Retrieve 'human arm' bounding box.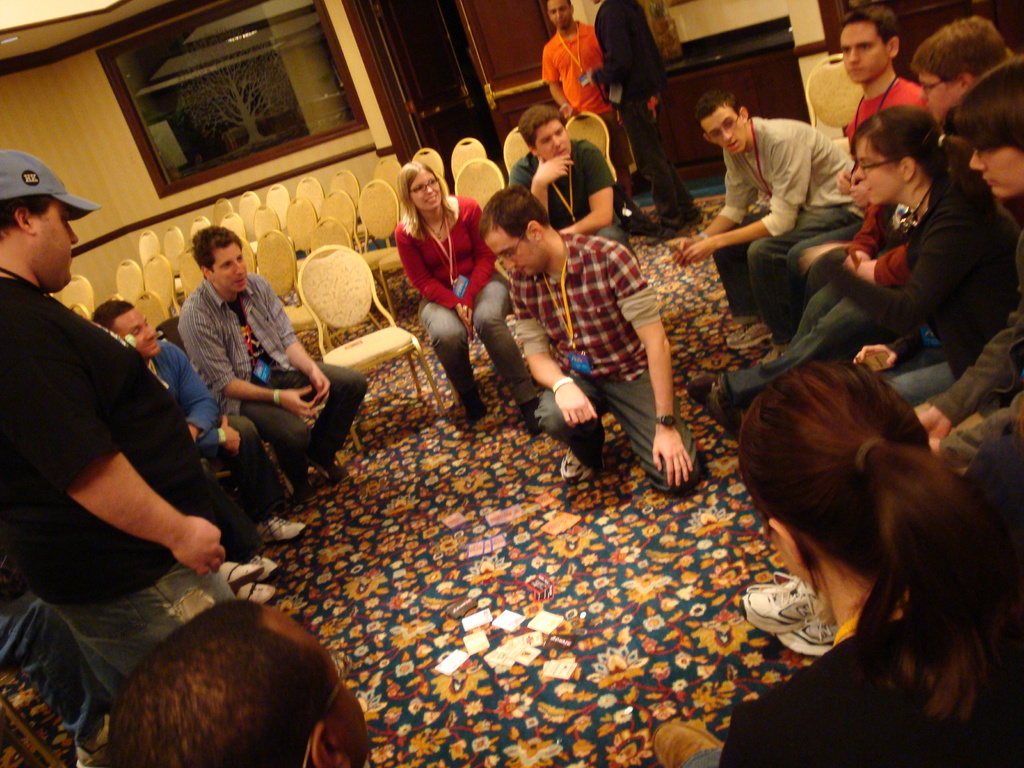
Bounding box: l=799, t=221, r=982, b=332.
